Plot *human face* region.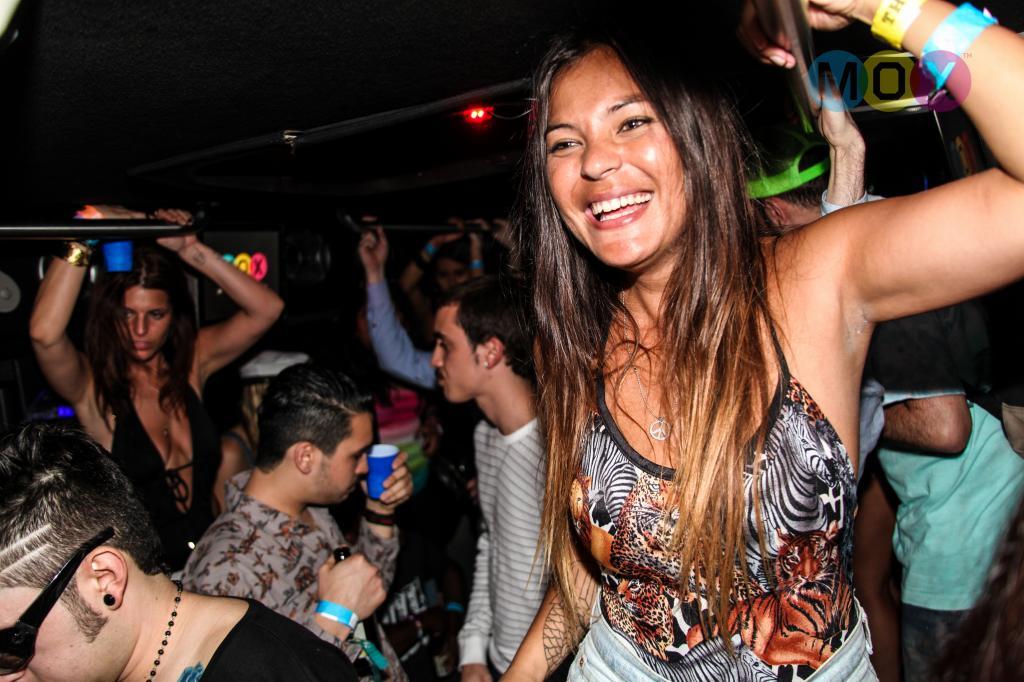
Plotted at (left=314, top=419, right=372, bottom=504).
